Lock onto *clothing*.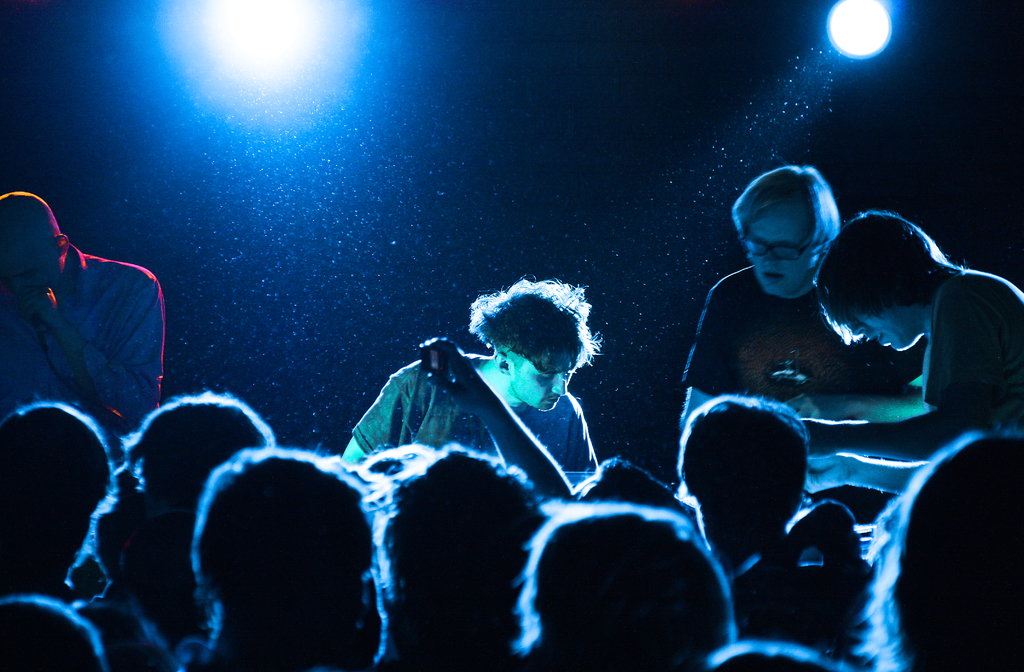
Locked: pyautogui.locateOnScreen(0, 246, 172, 442).
